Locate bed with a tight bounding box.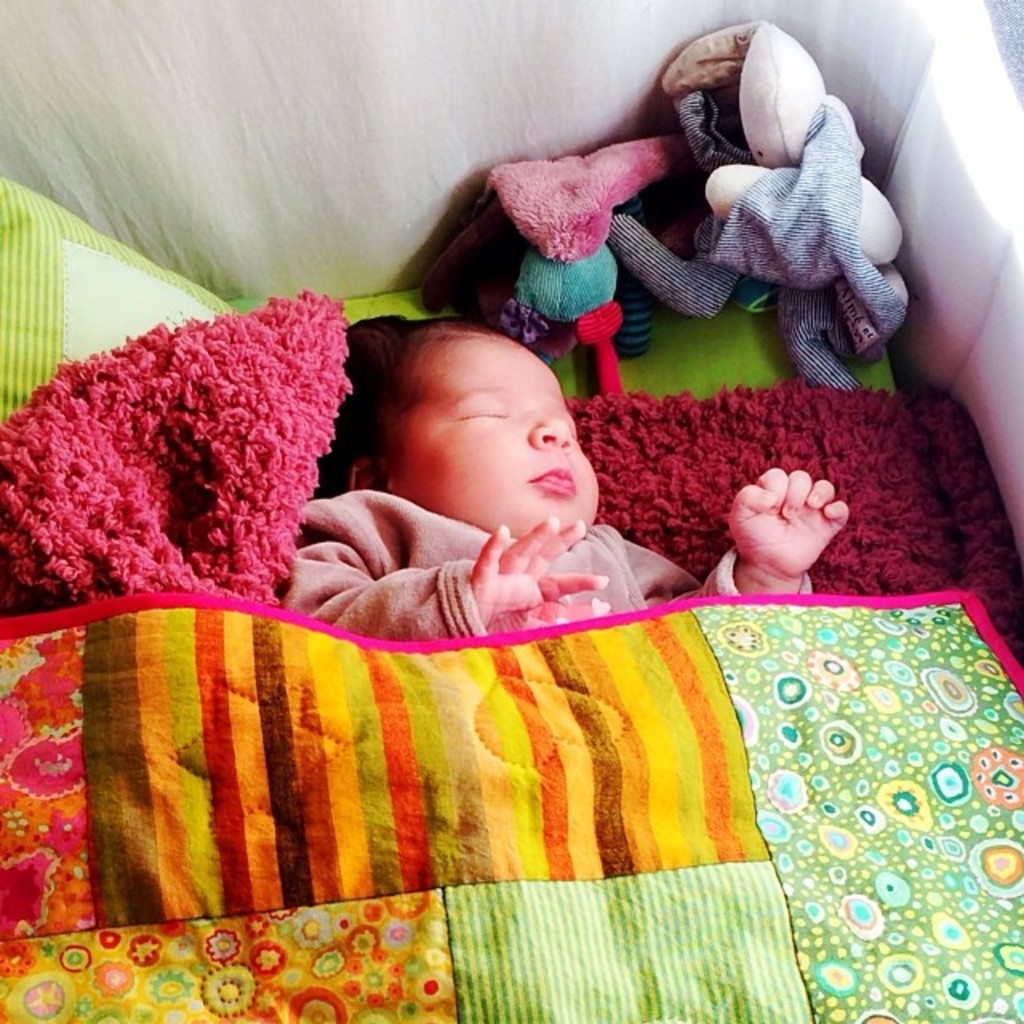
0, 2, 1022, 1022.
